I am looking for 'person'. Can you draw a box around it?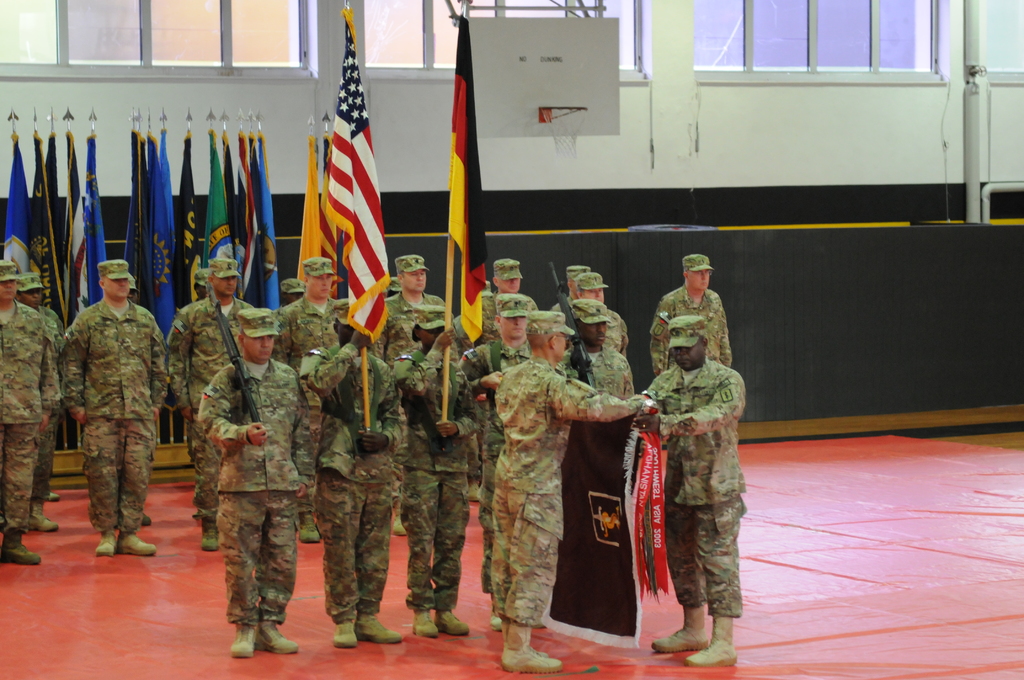
Sure, the bounding box is 561/294/629/403.
